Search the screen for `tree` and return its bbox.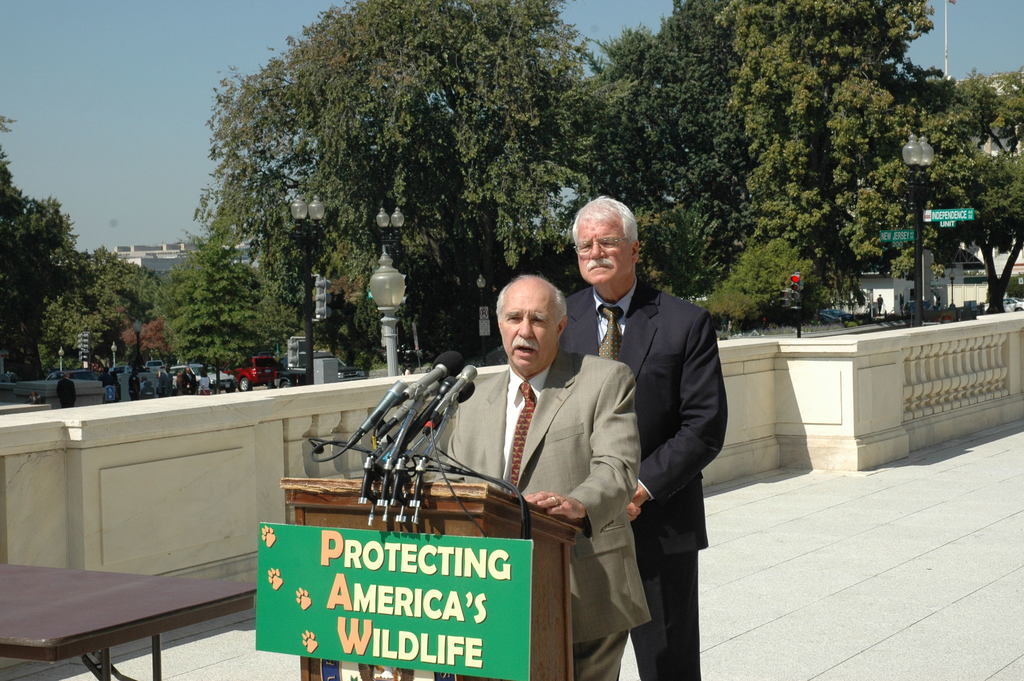
Found: 168, 18, 609, 316.
